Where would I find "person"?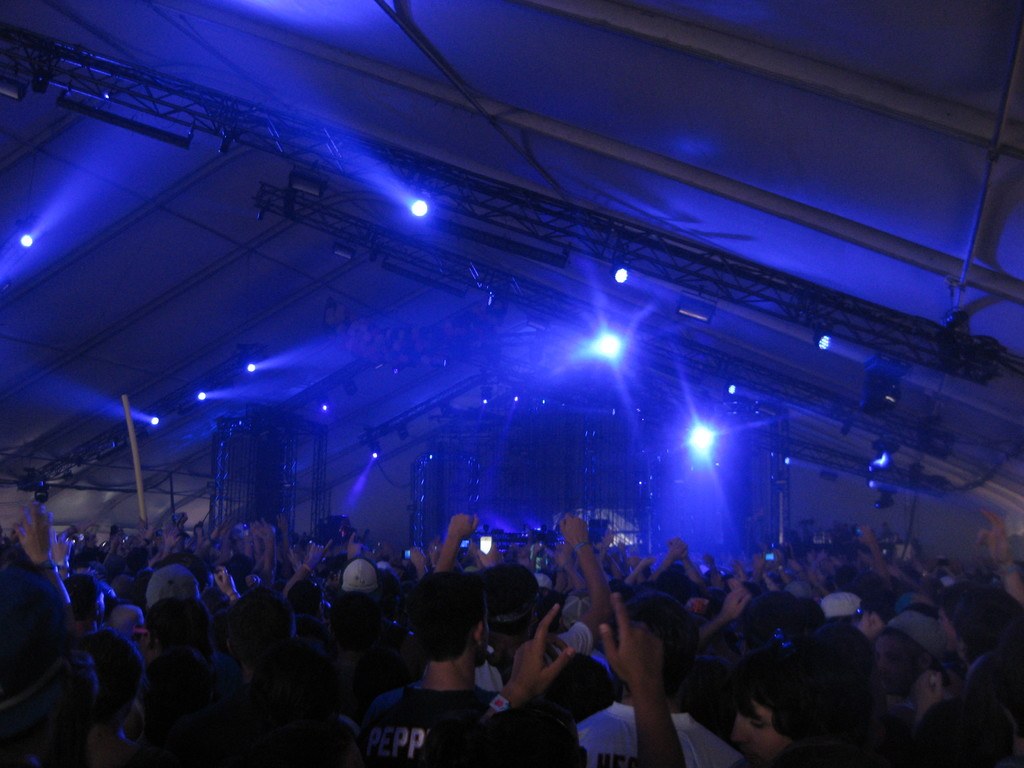
At bbox=[379, 580, 502, 765].
